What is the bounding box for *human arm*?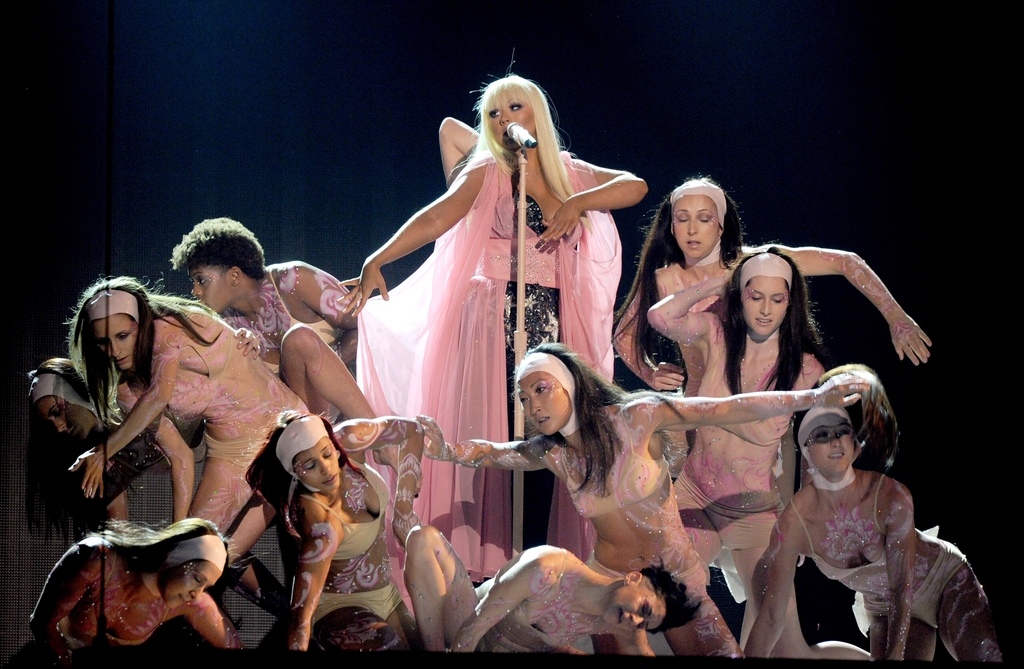
450,543,557,653.
